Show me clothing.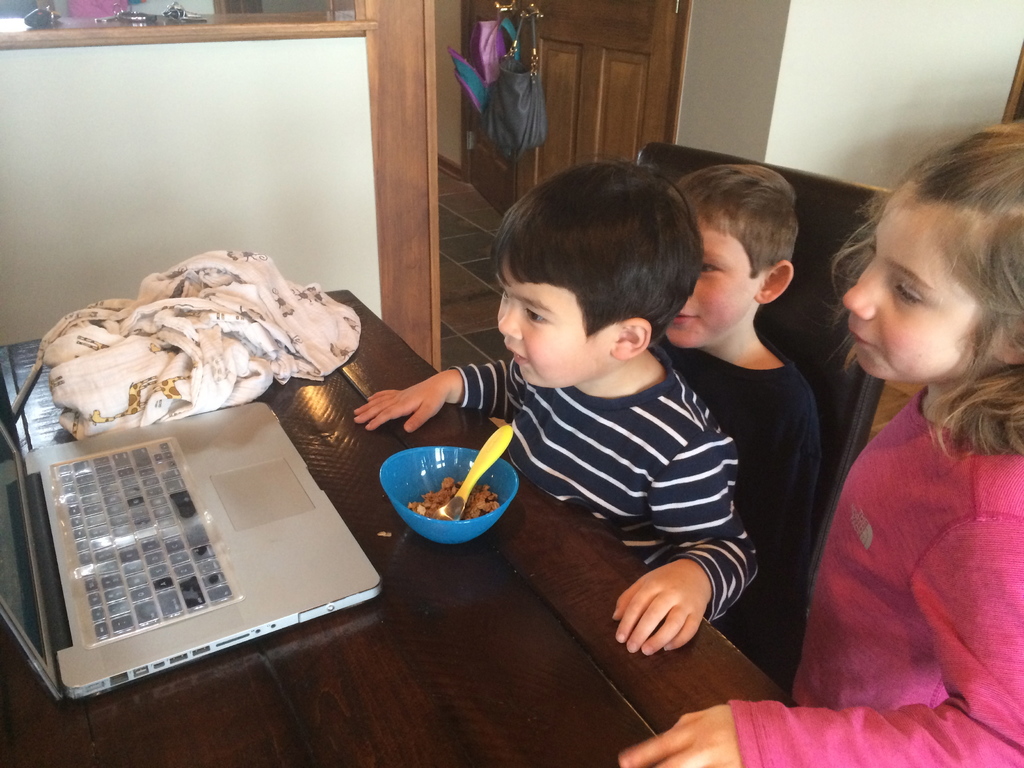
clothing is here: (728, 382, 1023, 767).
